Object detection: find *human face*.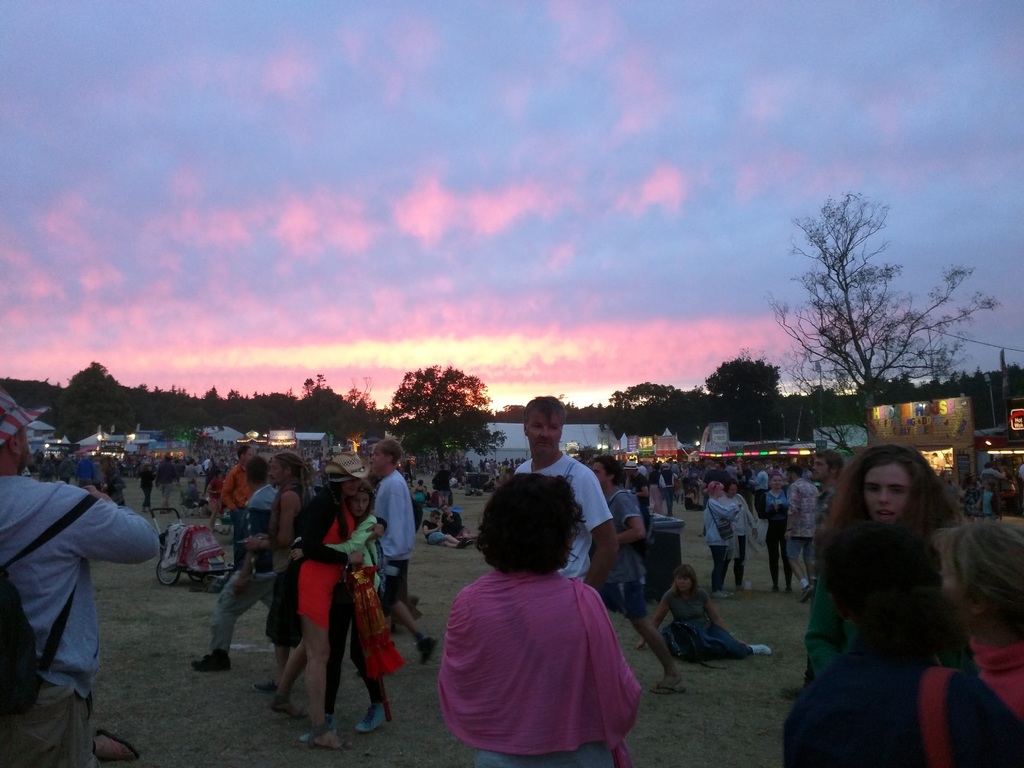
select_region(370, 444, 388, 468).
